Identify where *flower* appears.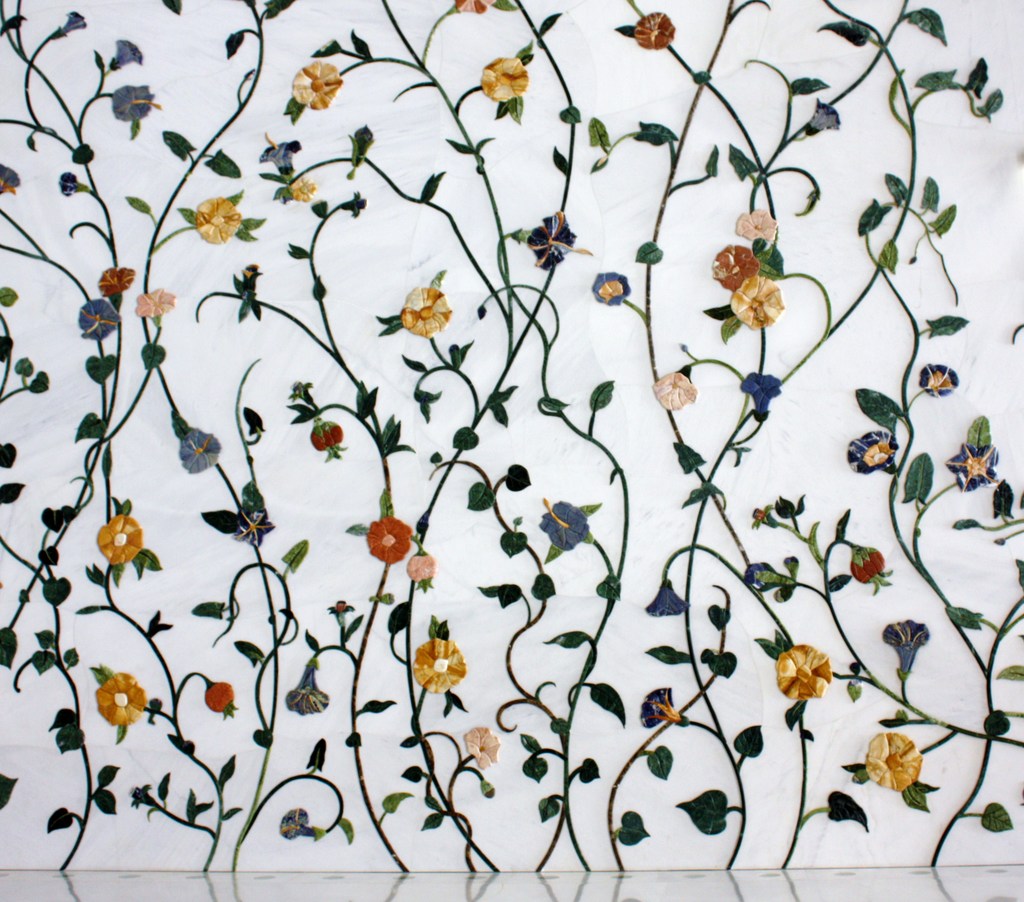
Appears at [289,176,317,200].
